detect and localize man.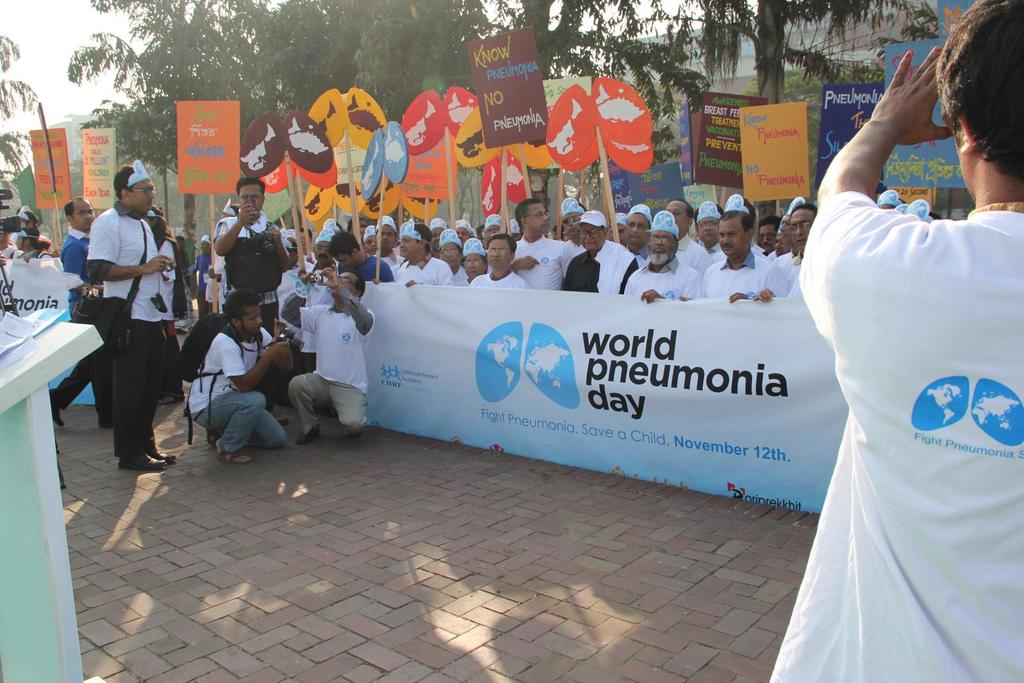
Localized at bbox(284, 266, 375, 408).
